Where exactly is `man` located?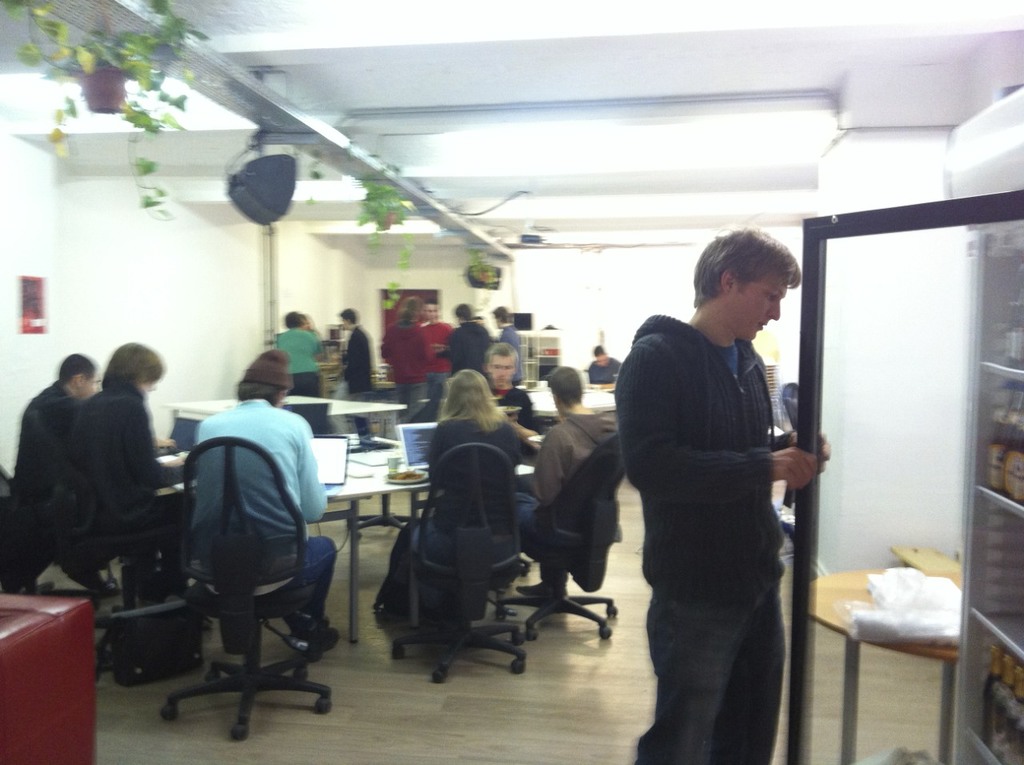
Its bounding box is (left=603, top=236, right=842, bottom=751).
